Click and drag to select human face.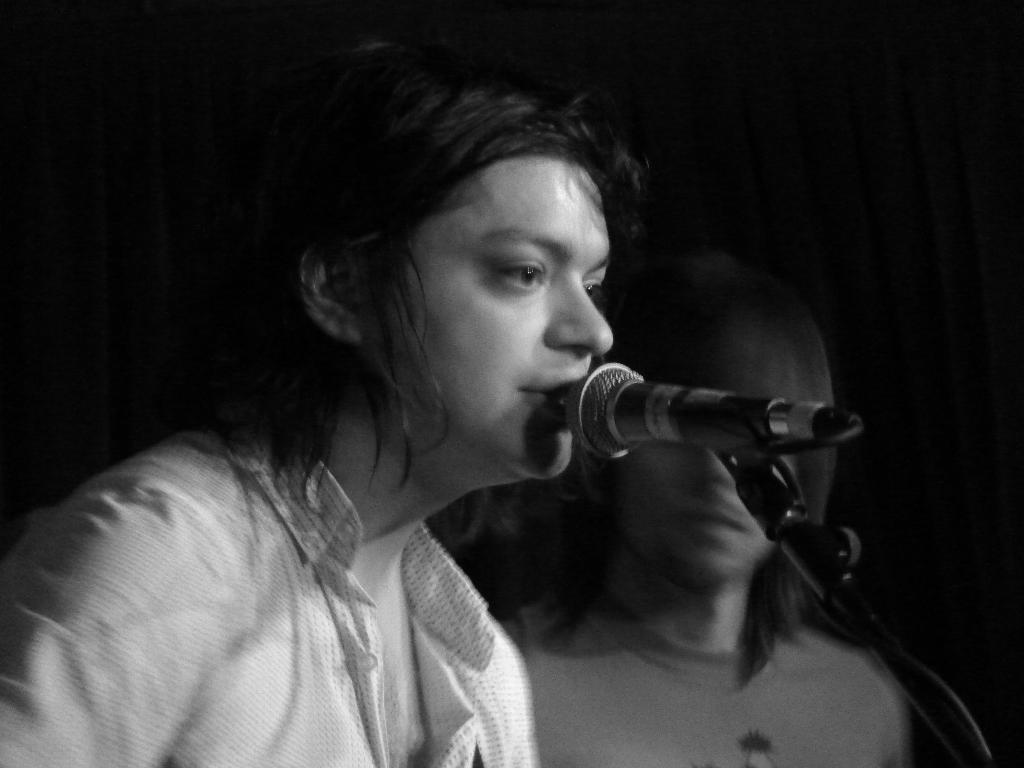
Selection: [619,445,797,585].
